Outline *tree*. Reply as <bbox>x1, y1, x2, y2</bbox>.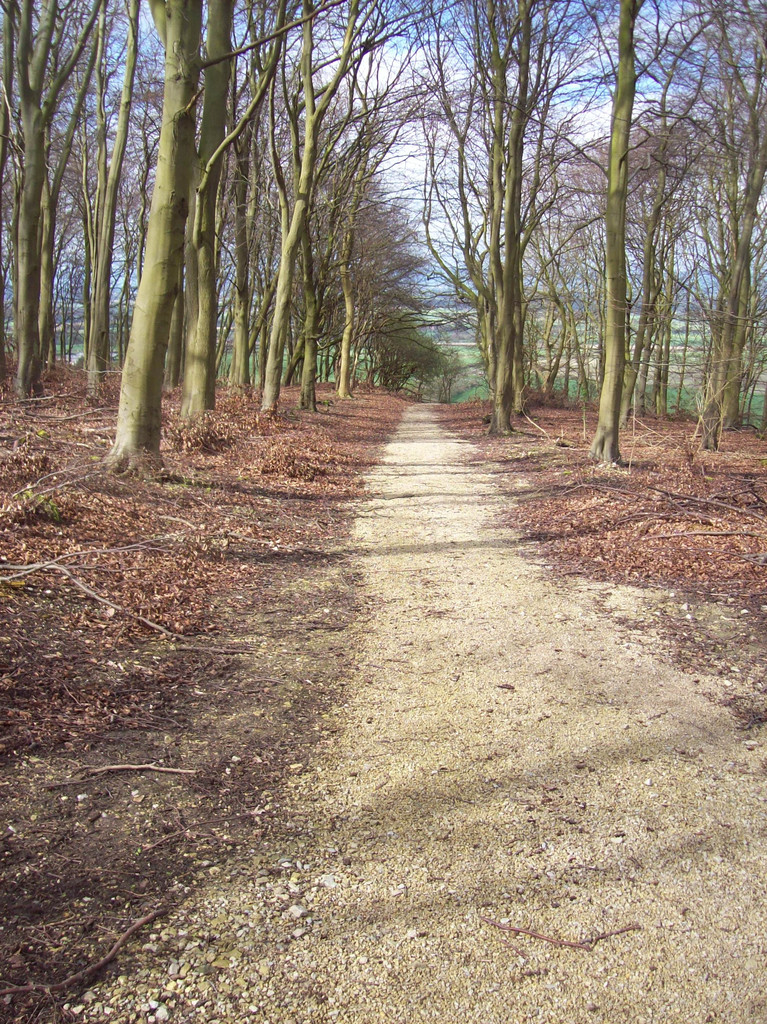
<bbox>377, 257, 447, 406</bbox>.
